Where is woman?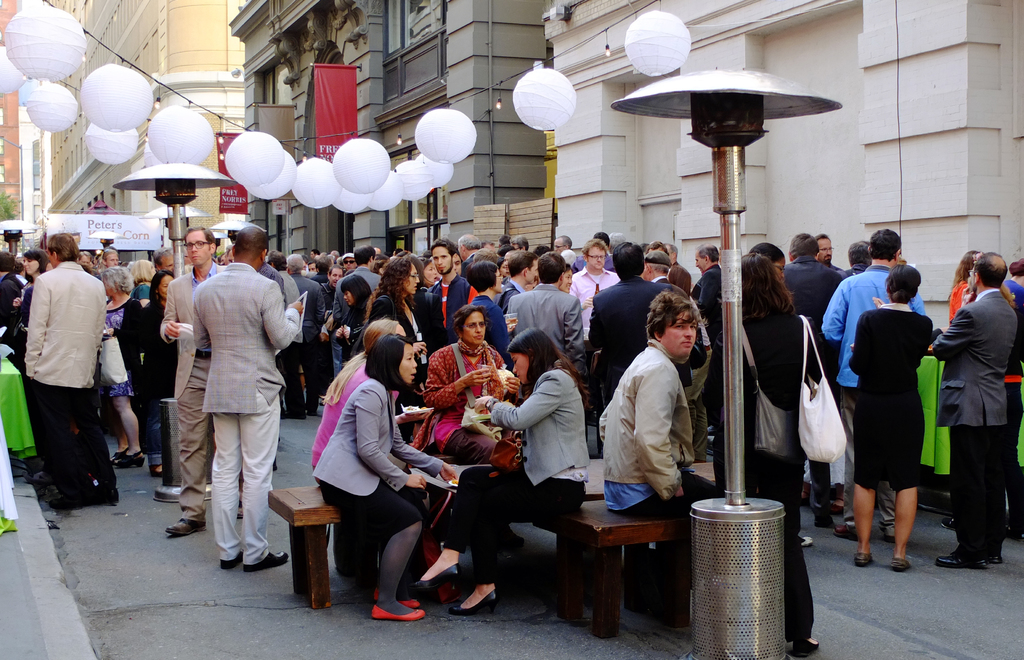
BBox(950, 246, 984, 318).
